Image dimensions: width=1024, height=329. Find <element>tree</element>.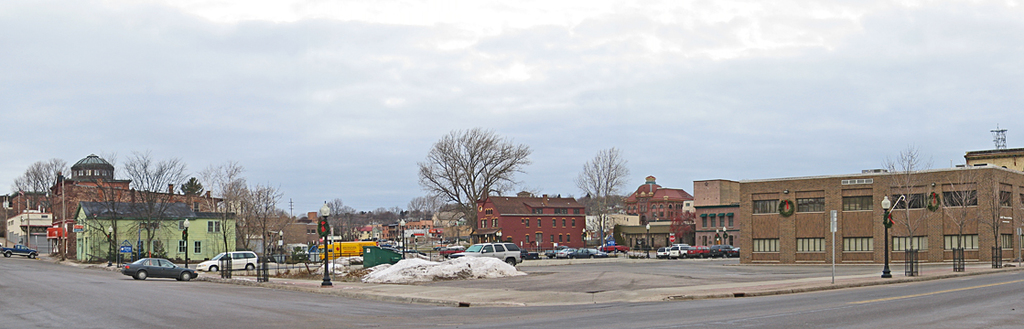
region(121, 148, 201, 250).
